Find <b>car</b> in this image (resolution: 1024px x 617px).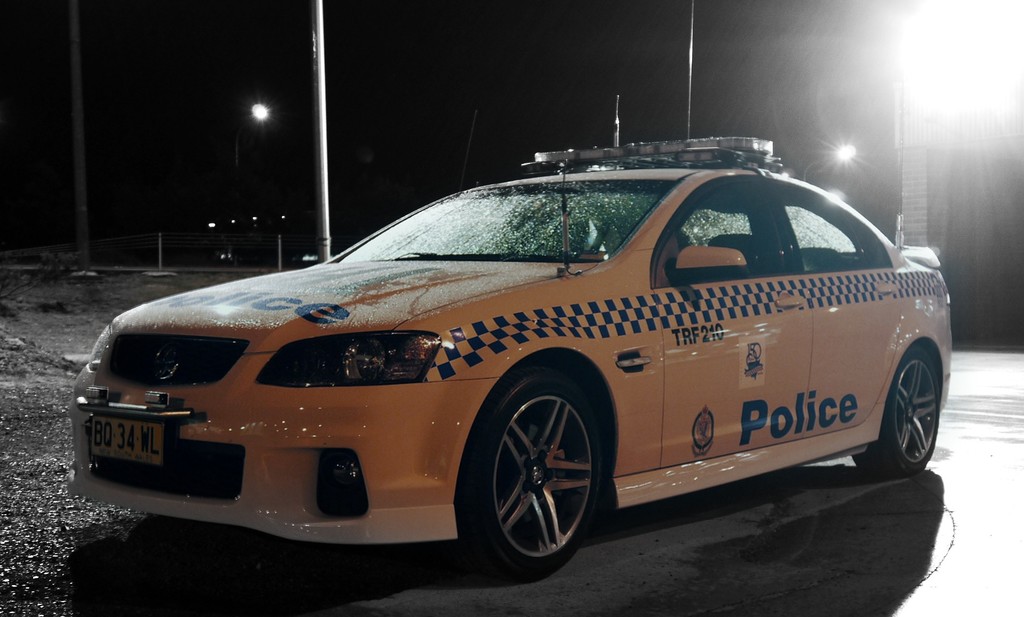
locate(63, 0, 951, 585).
